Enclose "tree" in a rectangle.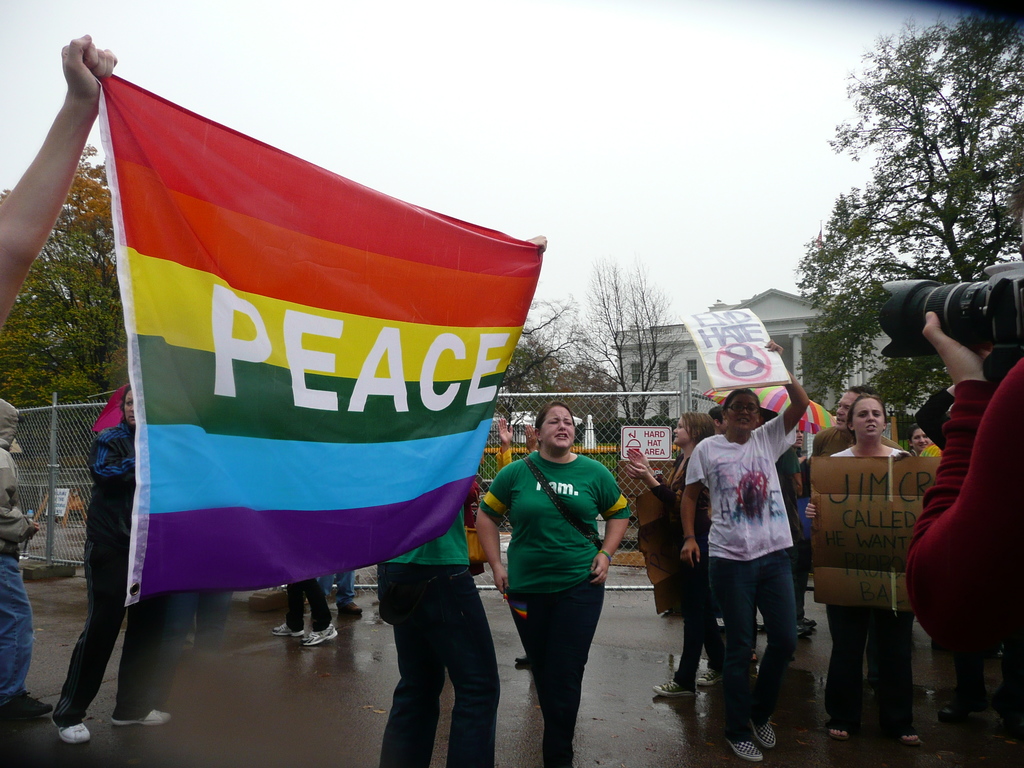
select_region(797, 19, 1023, 424).
